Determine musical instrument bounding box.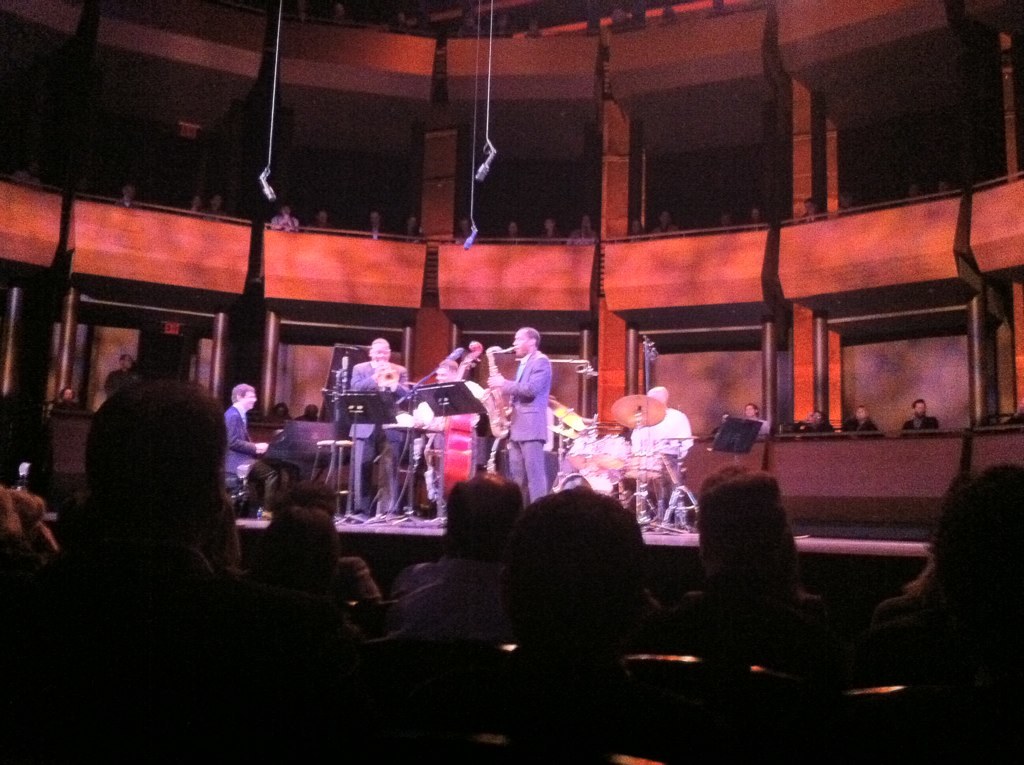
Determined: 549/471/615/507.
